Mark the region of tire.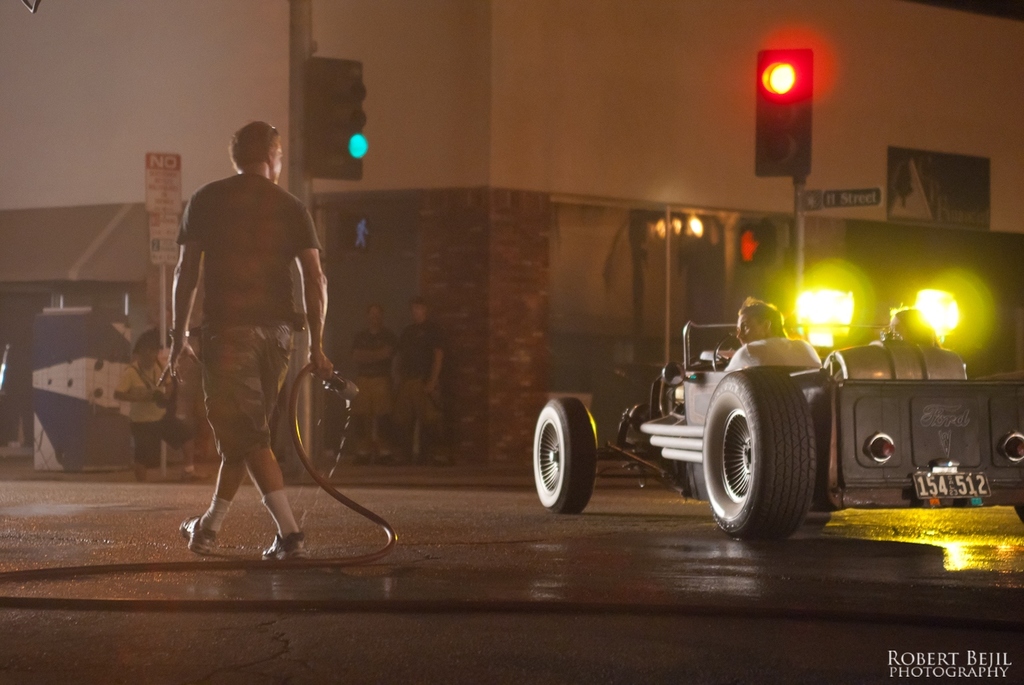
Region: locate(700, 370, 822, 542).
